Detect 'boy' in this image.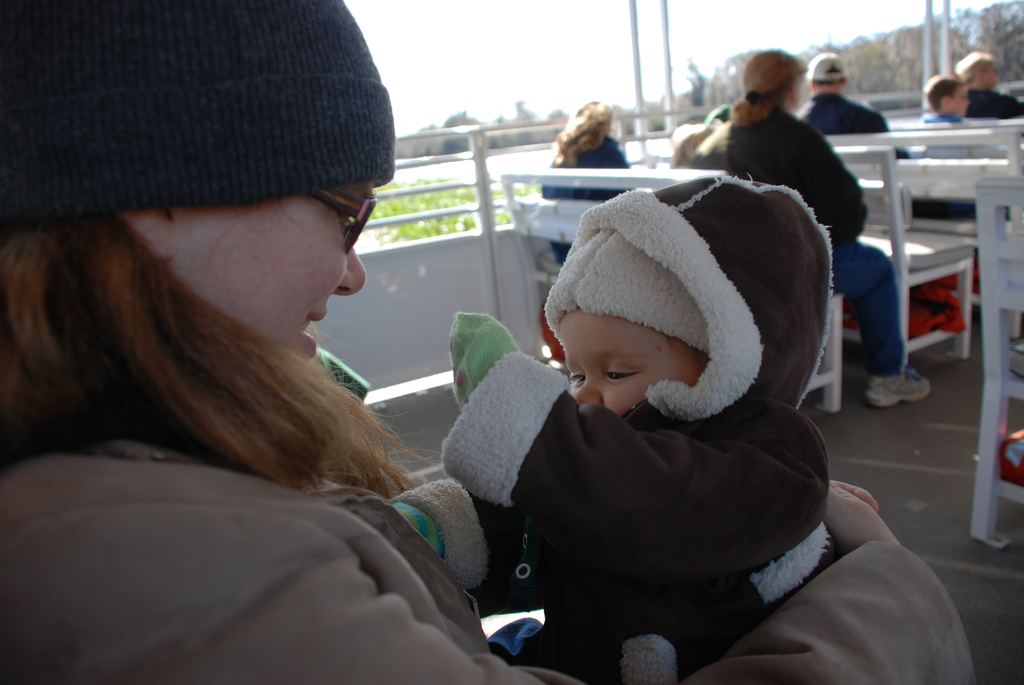
Detection: x1=424 y1=154 x2=840 y2=684.
